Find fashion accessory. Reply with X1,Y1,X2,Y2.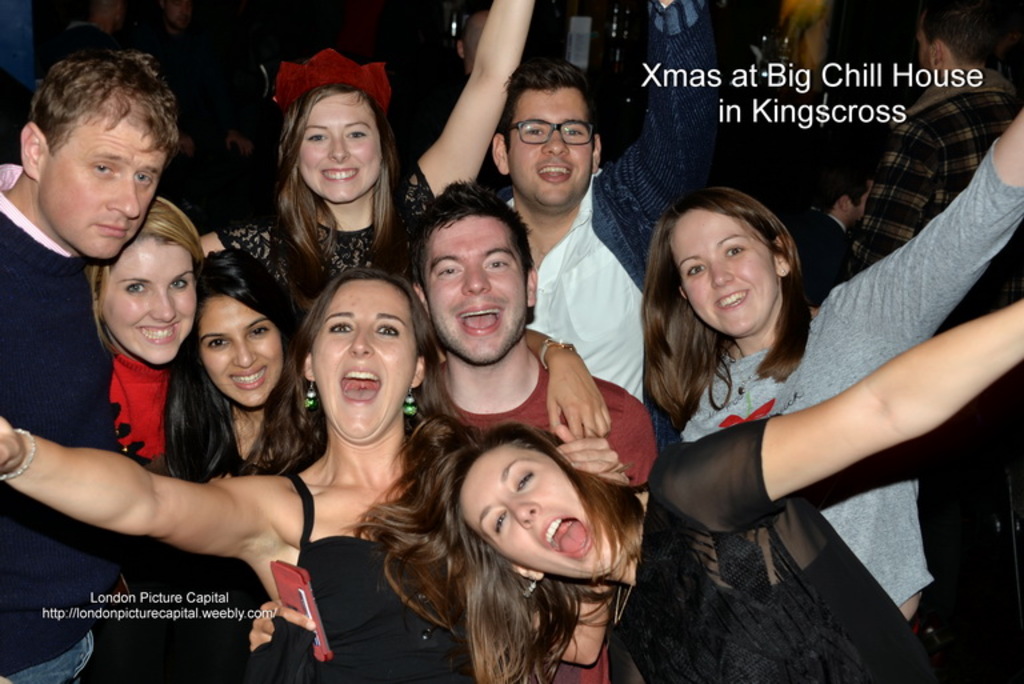
303,379,317,409.
